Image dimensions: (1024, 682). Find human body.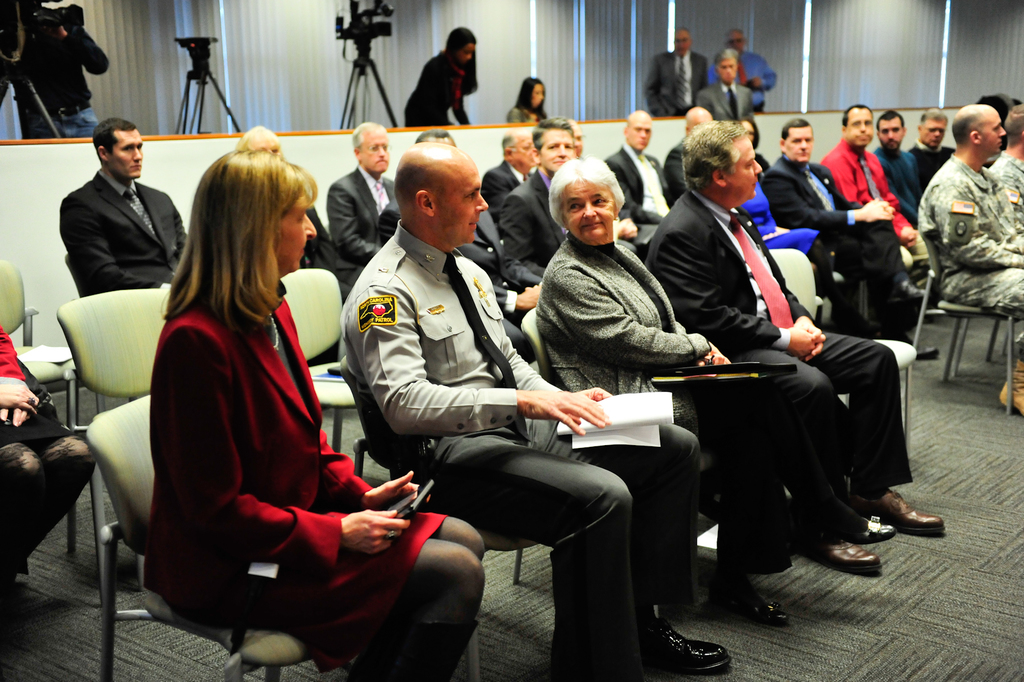
636:183:955:556.
